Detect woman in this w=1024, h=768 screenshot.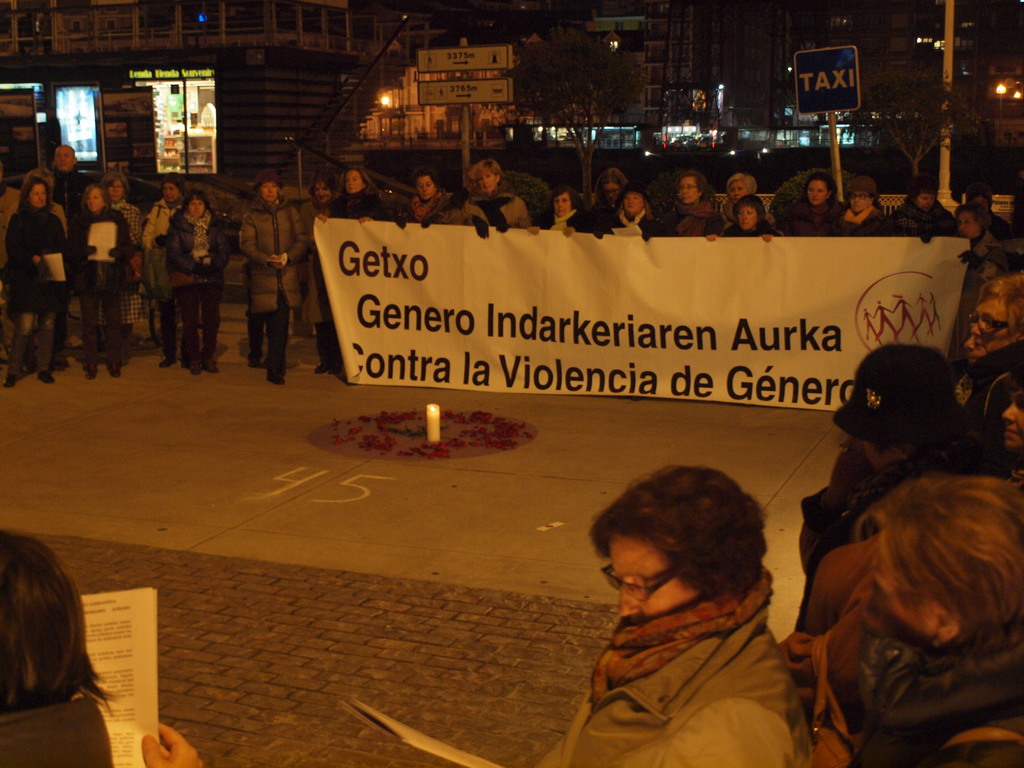
Detection: [994, 368, 1023, 477].
